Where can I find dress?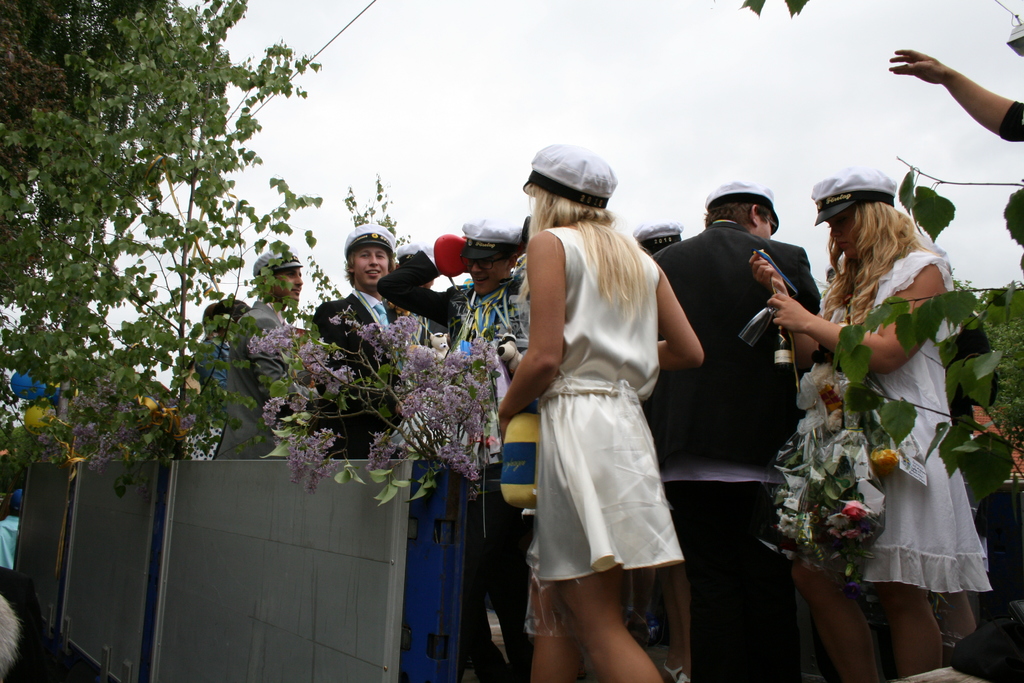
You can find it at detection(840, 250, 995, 595).
